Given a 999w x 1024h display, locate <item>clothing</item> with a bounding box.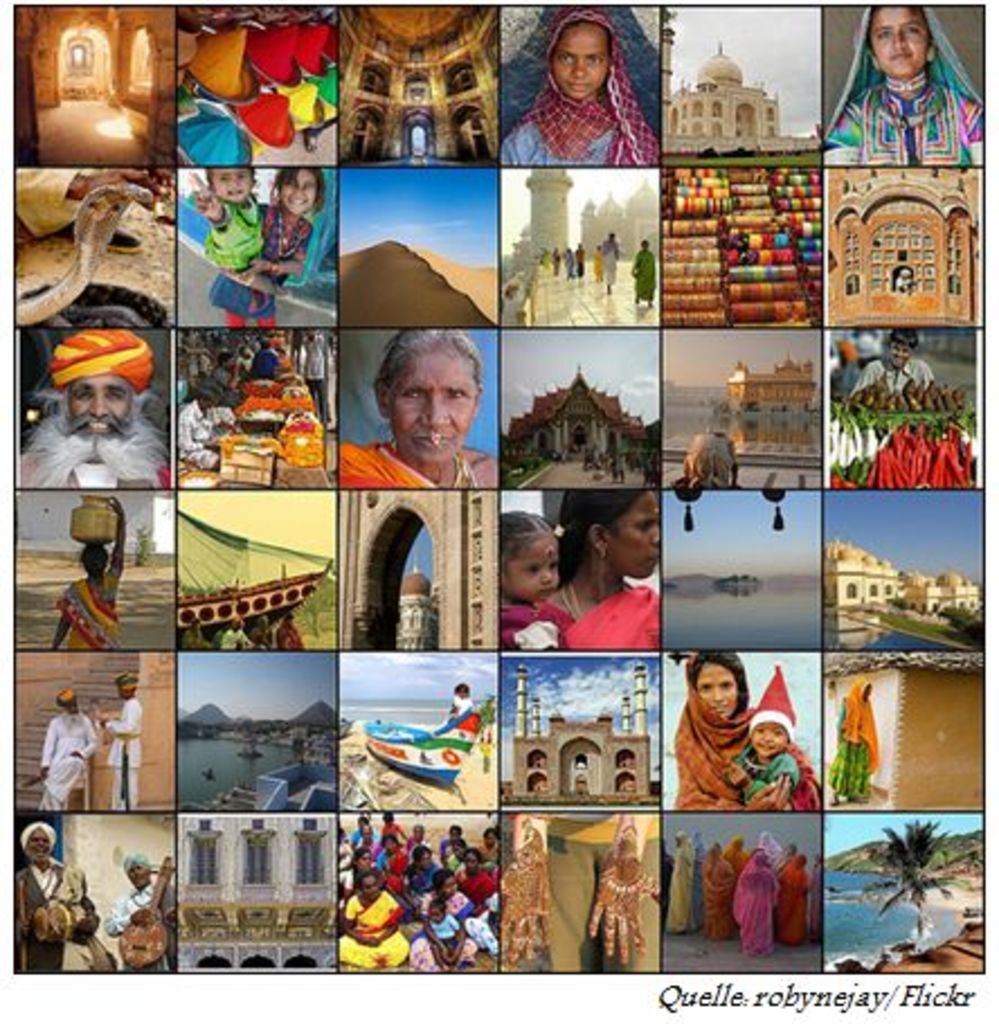
Located: <region>497, 605, 571, 648</region>.
